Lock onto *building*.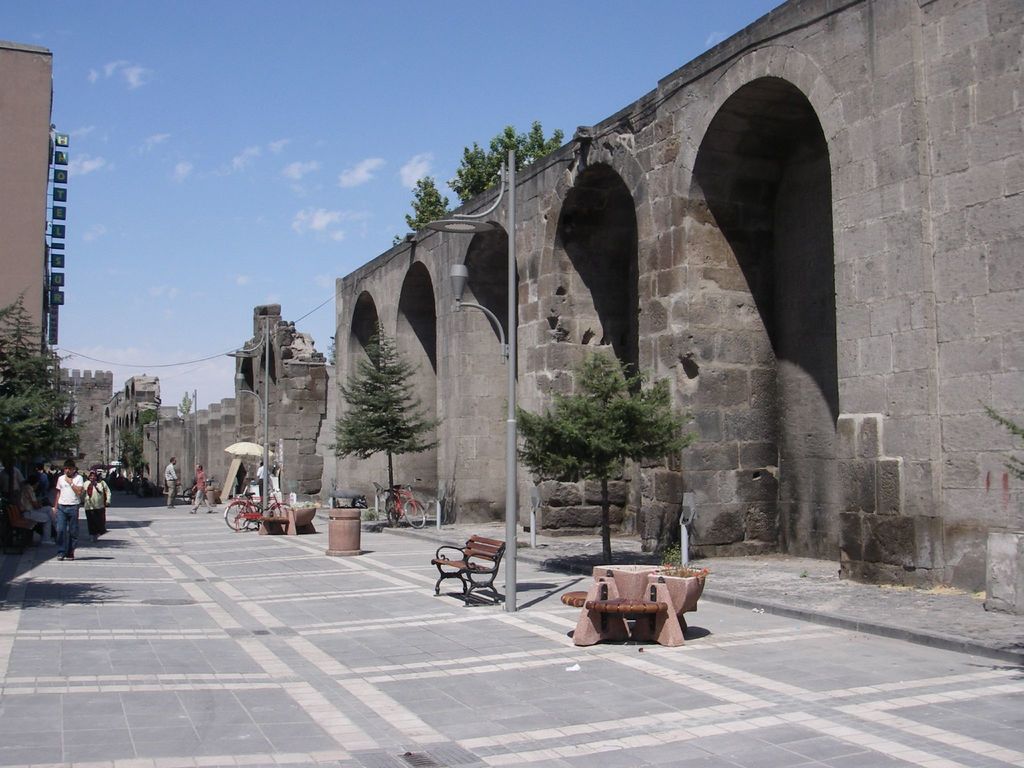
Locked: x1=0, y1=38, x2=66, y2=378.
